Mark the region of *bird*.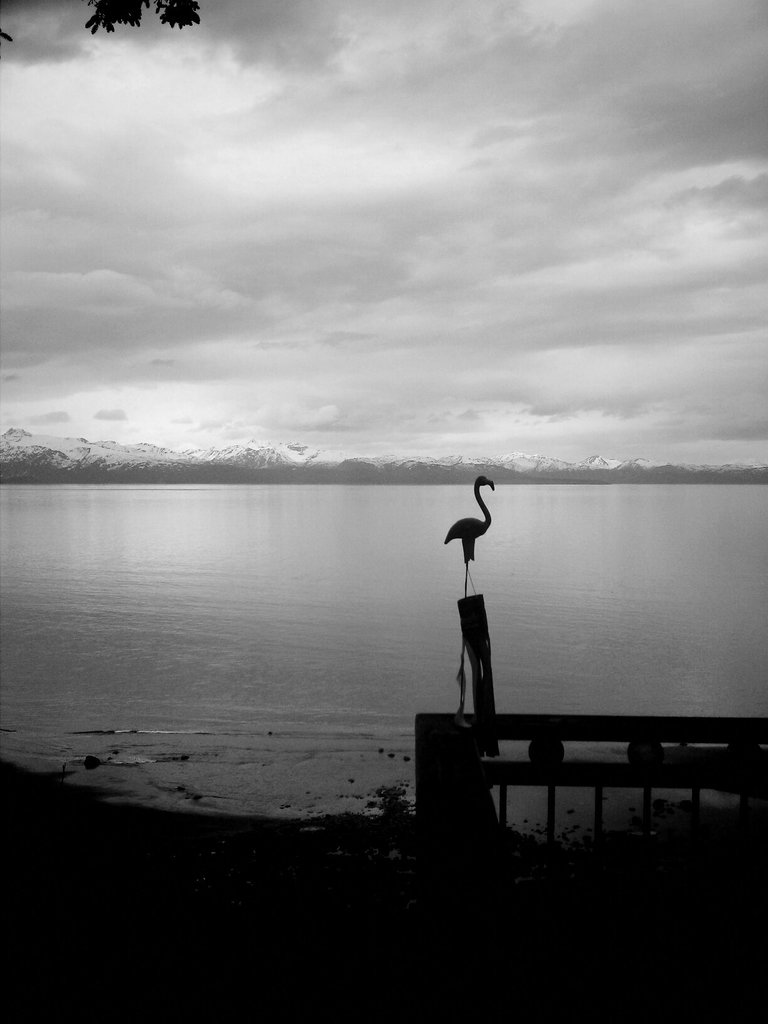
Region: bbox=(435, 472, 501, 606).
